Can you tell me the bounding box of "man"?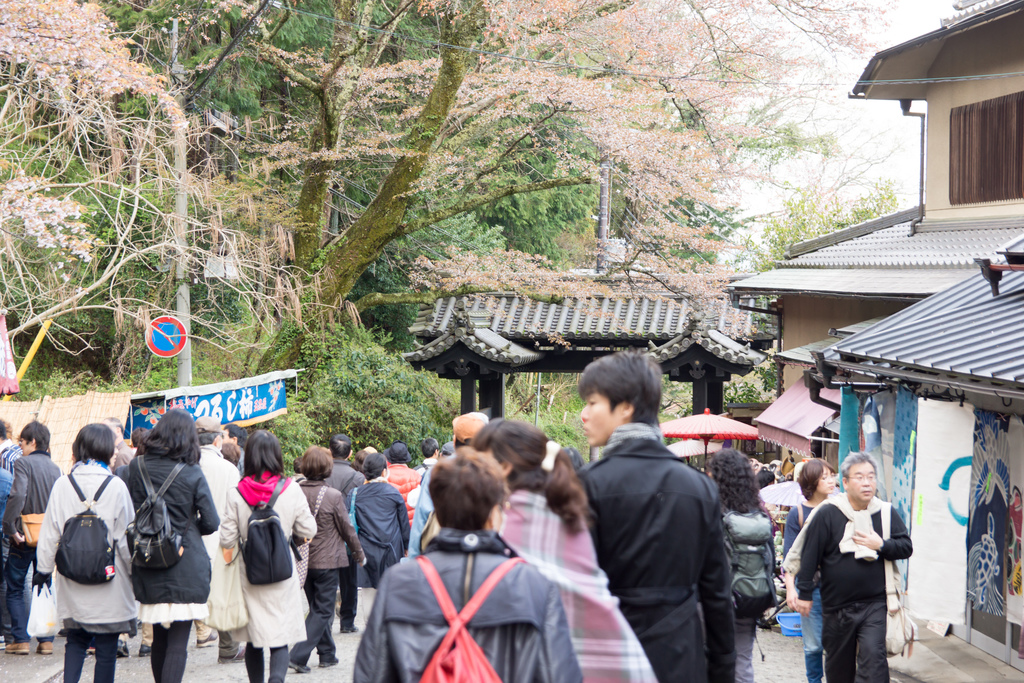
[left=781, top=451, right=911, bottom=682].
